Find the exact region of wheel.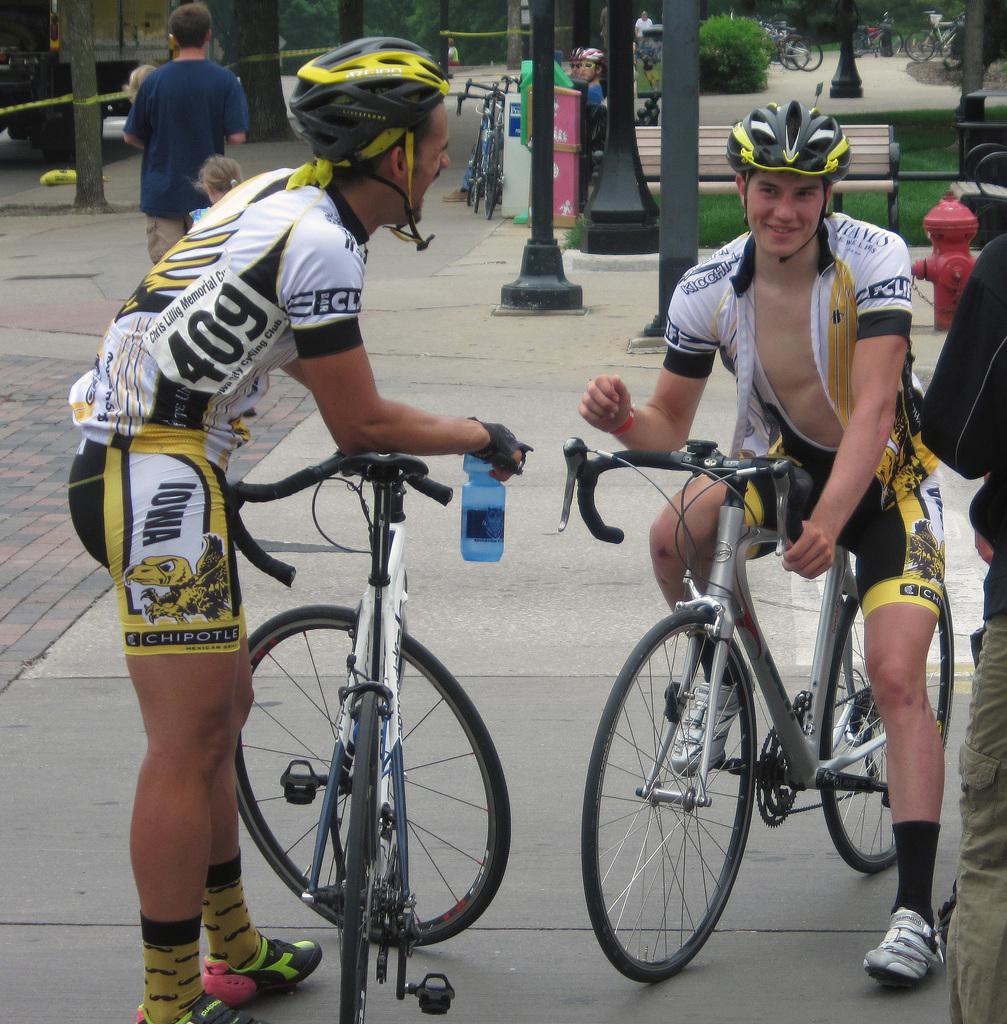
Exact region: bbox=(227, 599, 520, 943).
